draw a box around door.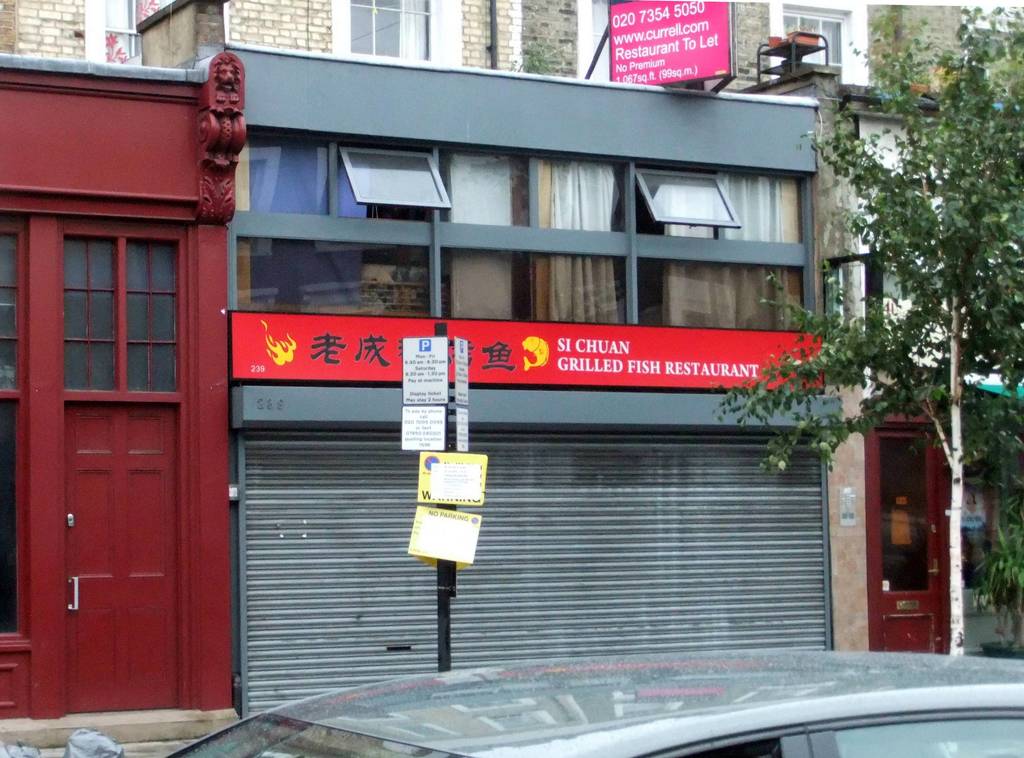
[61,405,178,713].
